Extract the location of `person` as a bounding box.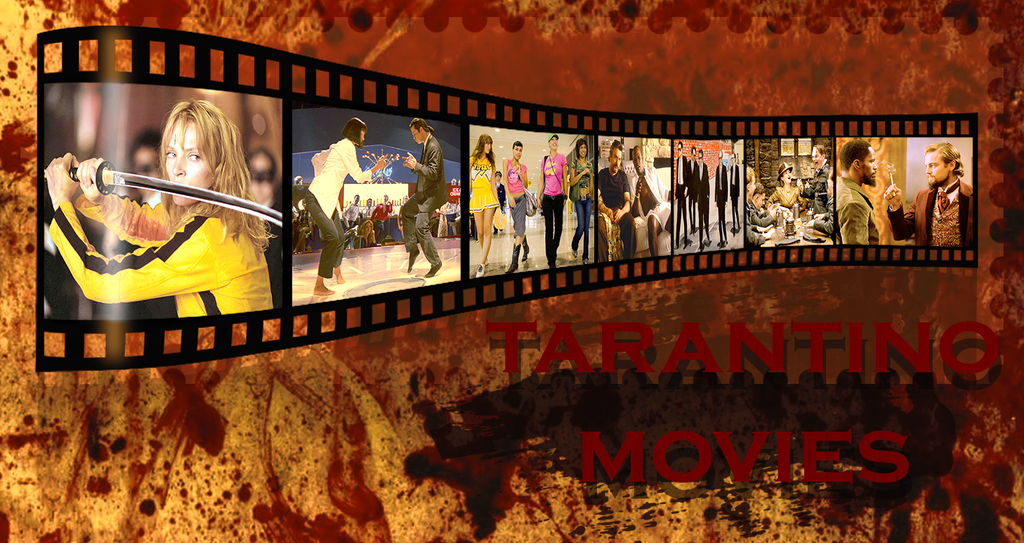
region(882, 144, 976, 251).
